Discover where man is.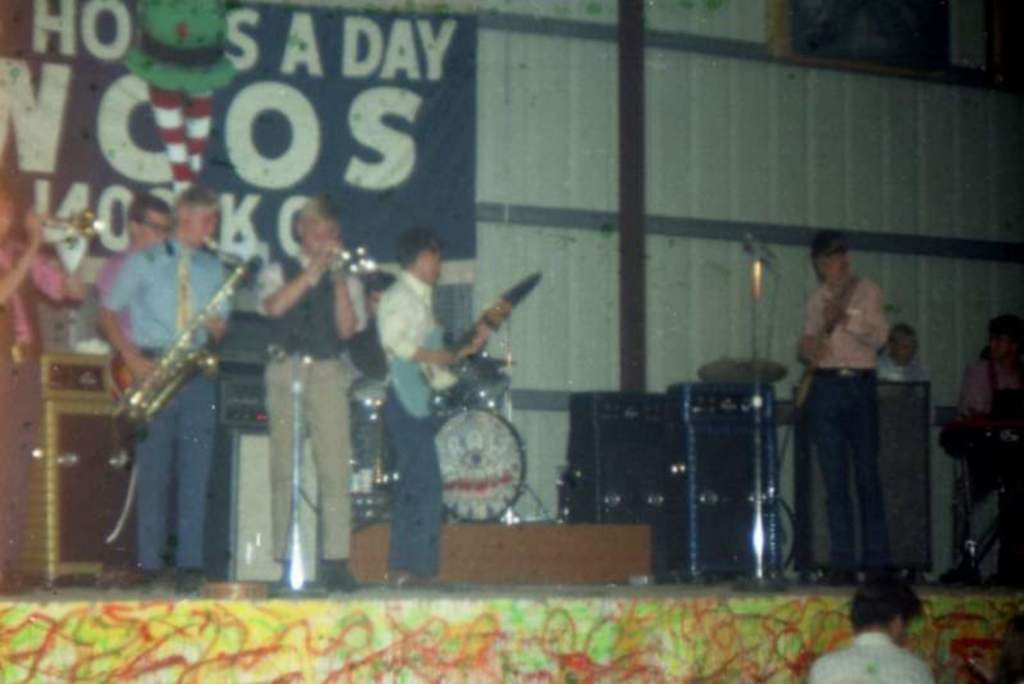
Discovered at l=366, t=242, r=472, b=589.
